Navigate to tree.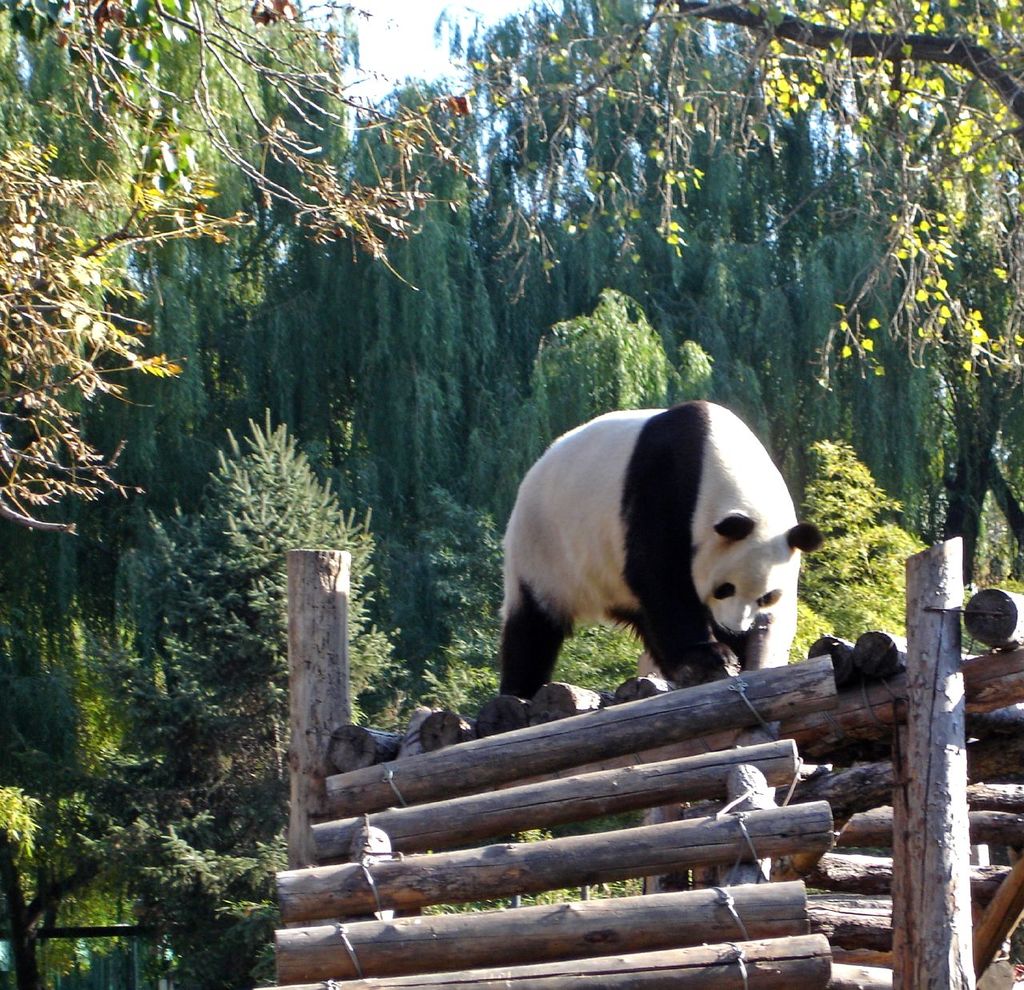
Navigation target: (x1=130, y1=409, x2=390, y2=782).
